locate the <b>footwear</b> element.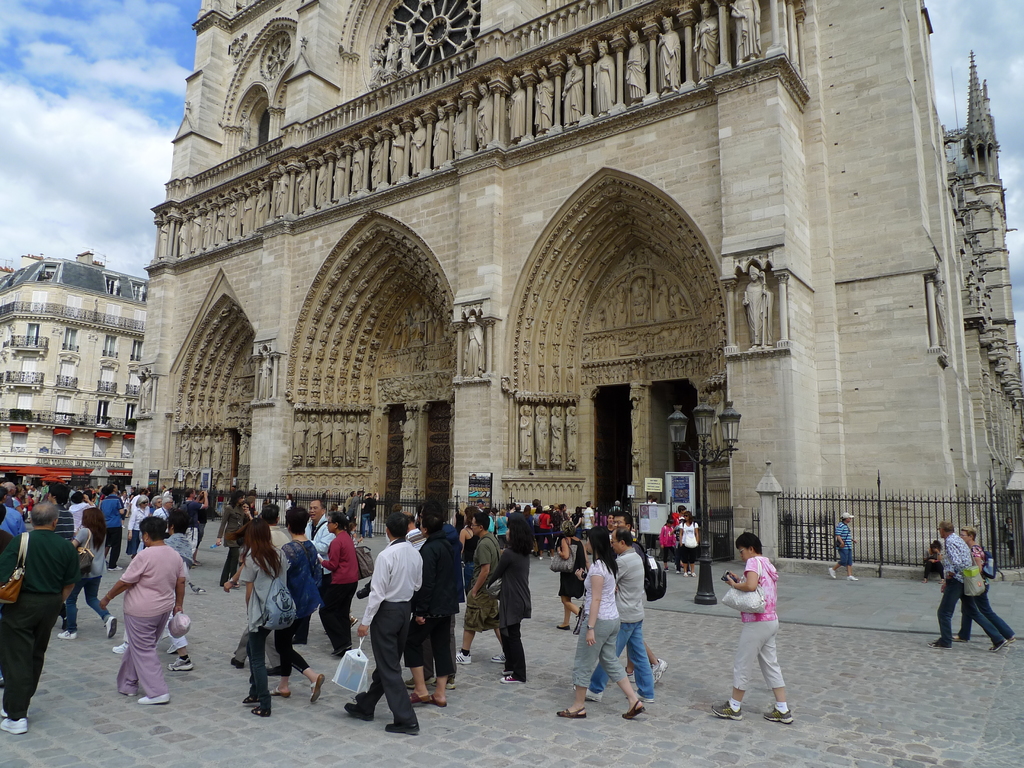
Element bbox: locate(0, 713, 29, 733).
